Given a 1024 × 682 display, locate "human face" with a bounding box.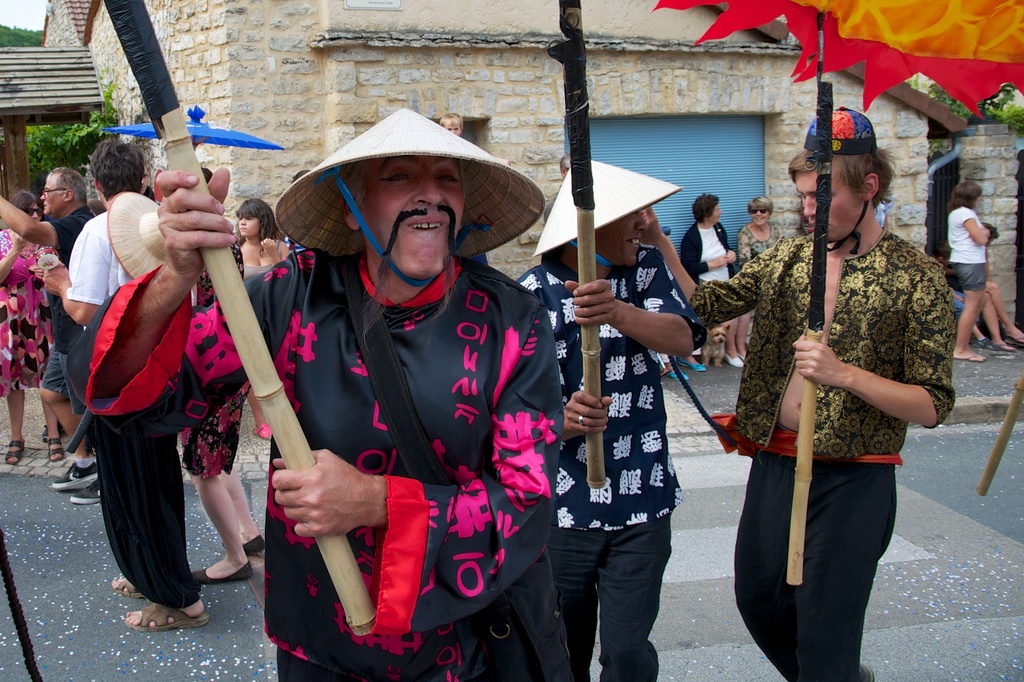
Located: <box>239,215,264,236</box>.
